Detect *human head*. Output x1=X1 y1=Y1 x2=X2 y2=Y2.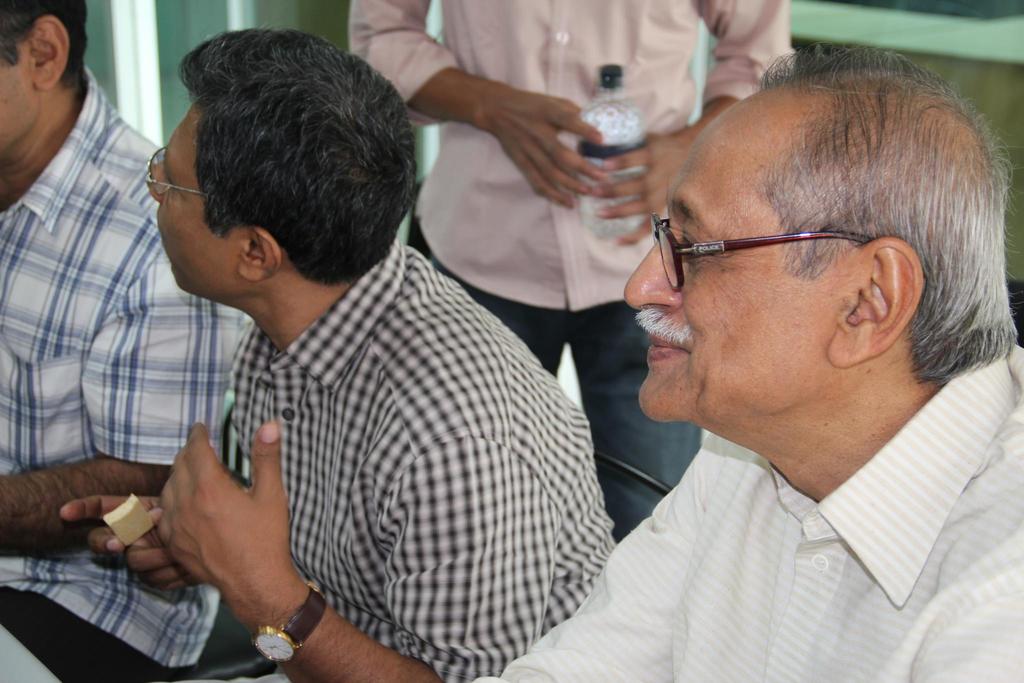
x1=0 y1=0 x2=90 y2=185.
